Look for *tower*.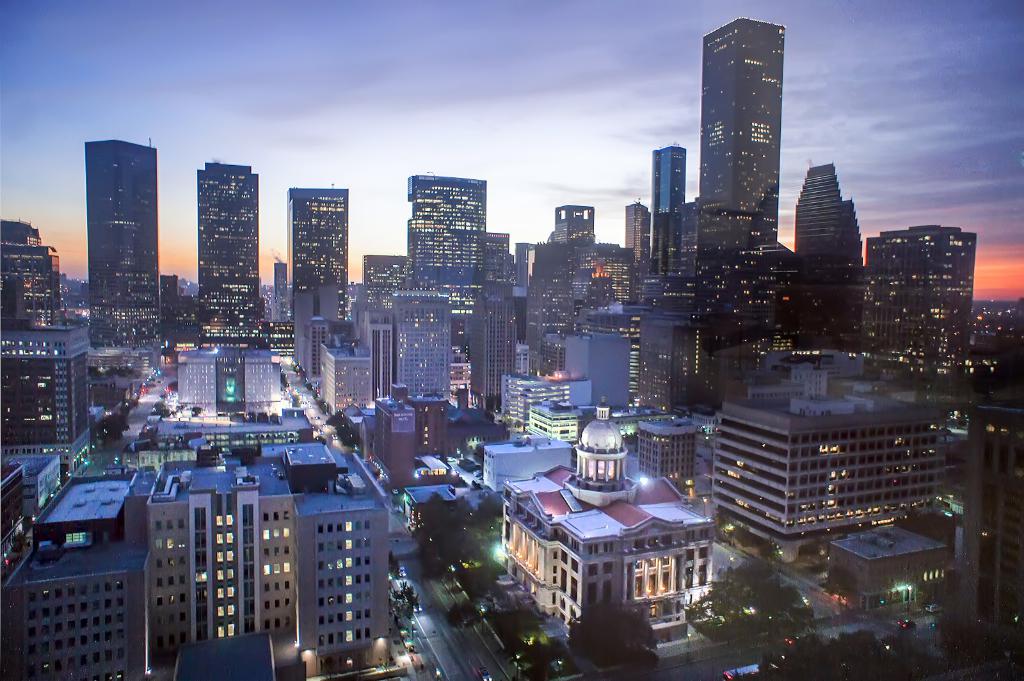
Found: [529, 394, 577, 442].
